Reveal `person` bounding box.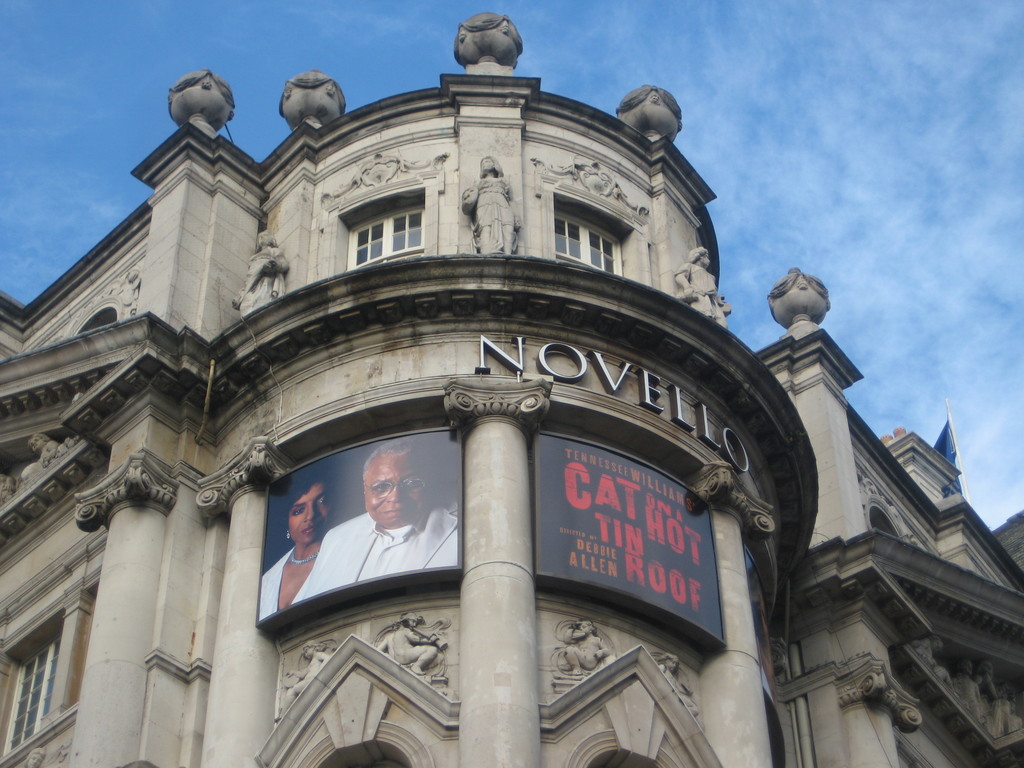
Revealed: box(305, 433, 460, 597).
